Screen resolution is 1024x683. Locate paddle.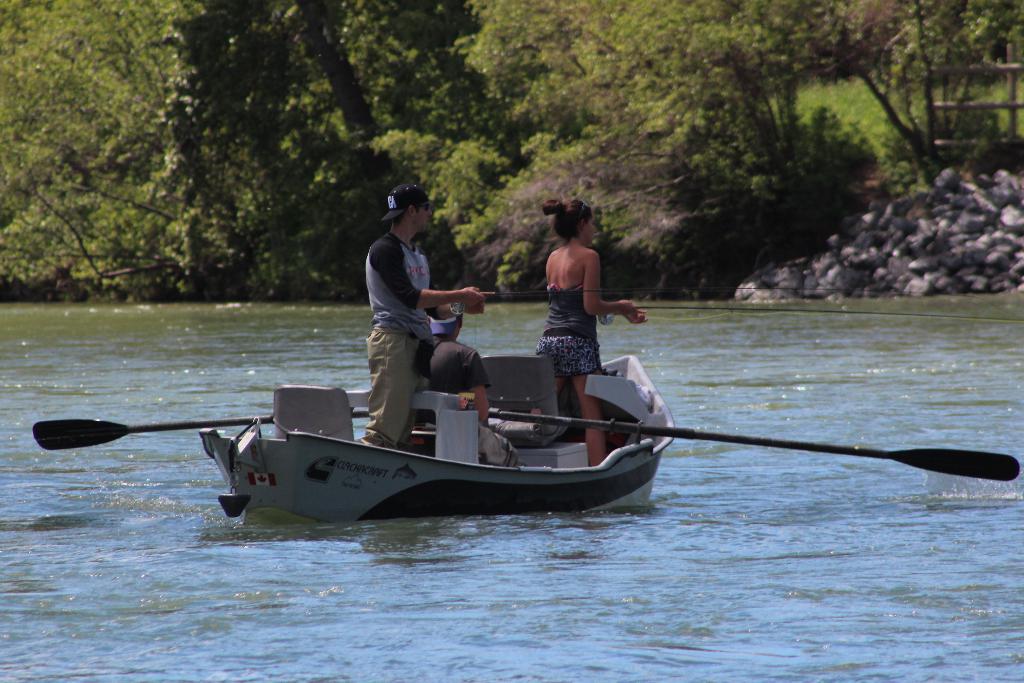
bbox=(36, 397, 463, 449).
